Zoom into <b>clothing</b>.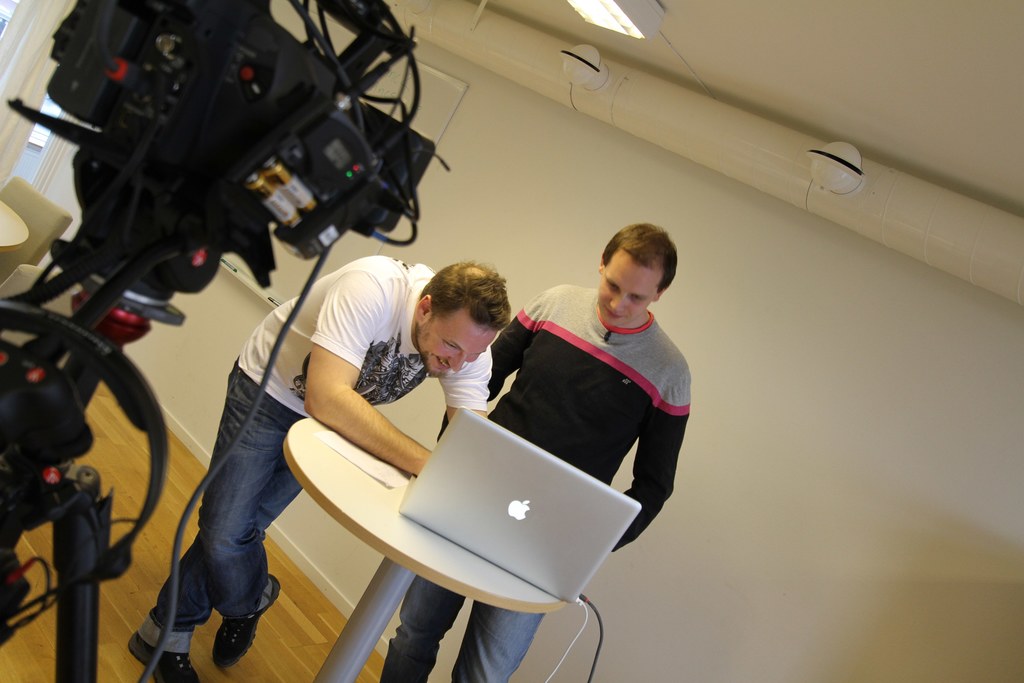
Zoom target: [424, 281, 689, 589].
